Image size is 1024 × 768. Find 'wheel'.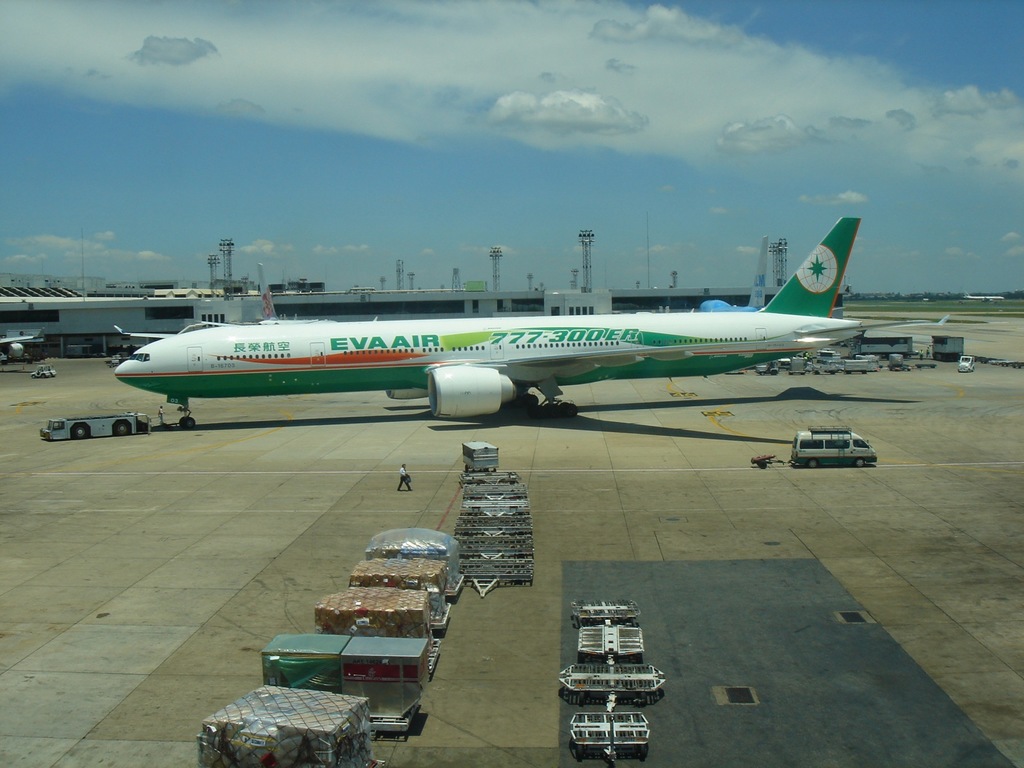
bbox(856, 459, 866, 466).
